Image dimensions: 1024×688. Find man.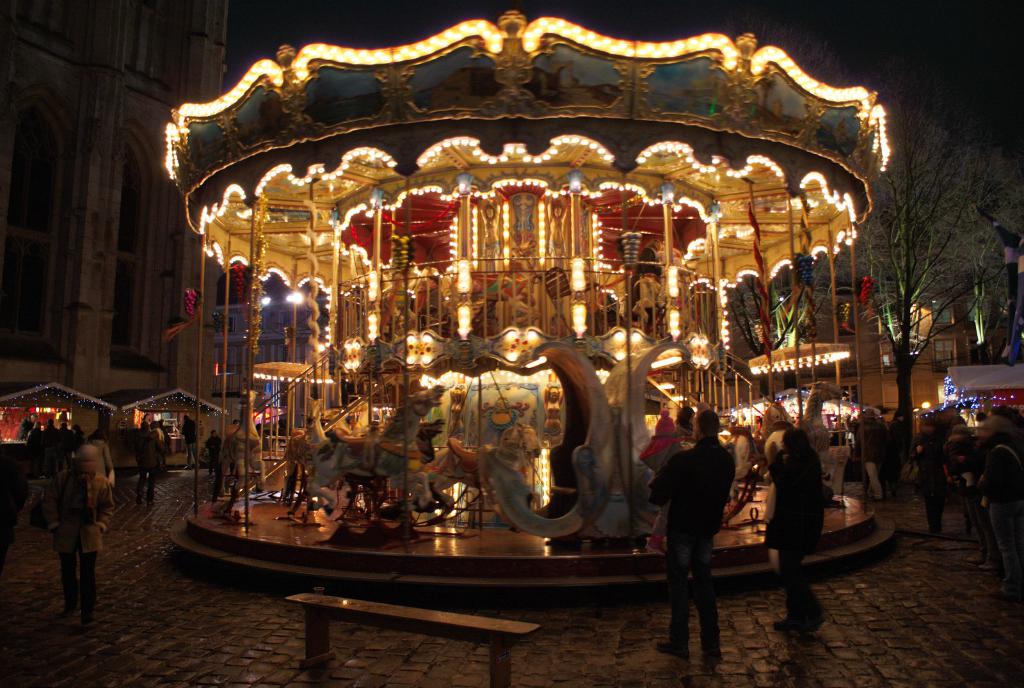
{"left": 88, "top": 432, "right": 113, "bottom": 487}.
